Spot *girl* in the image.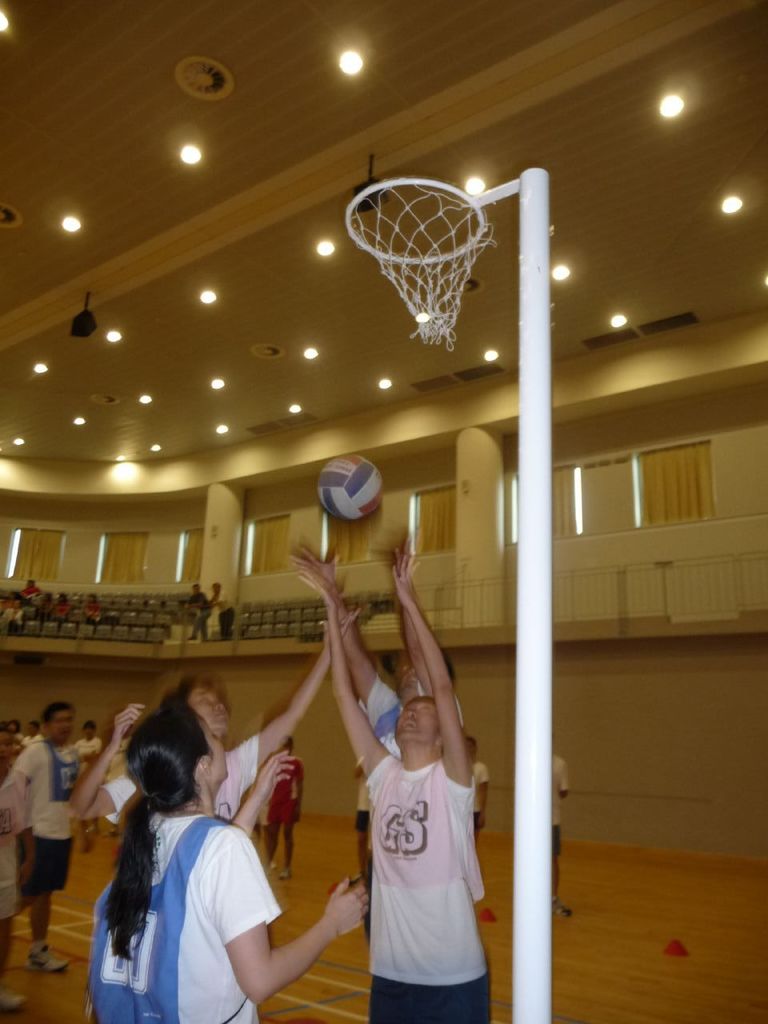
*girl* found at x1=68 y1=610 x2=360 y2=822.
